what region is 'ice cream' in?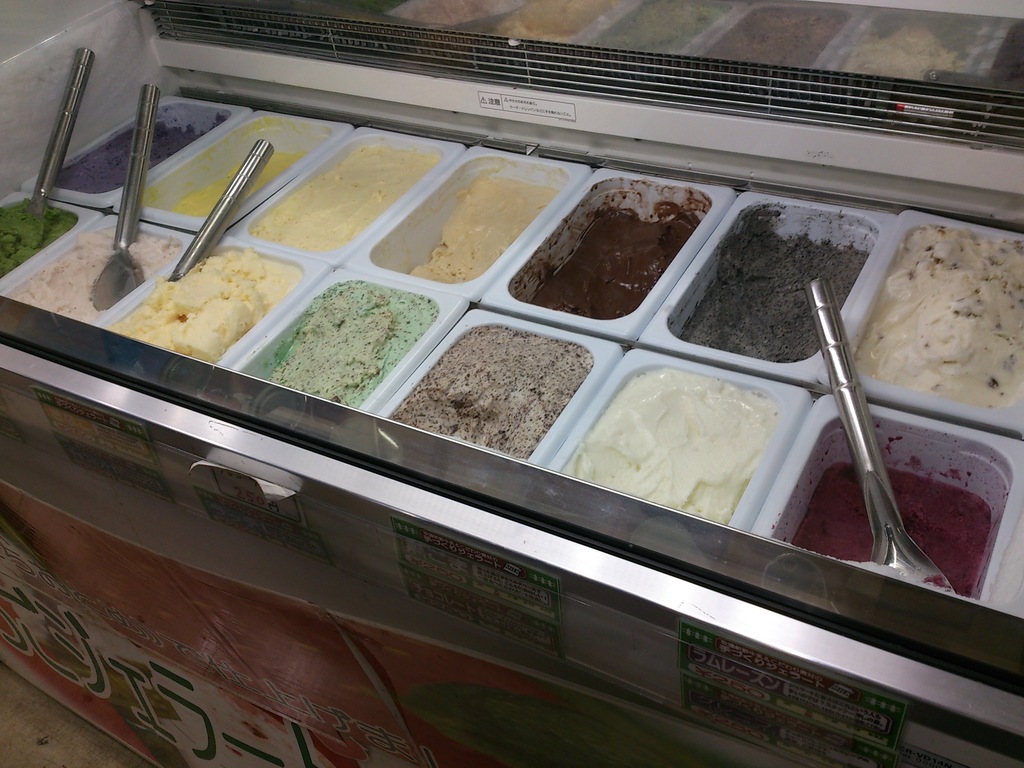
<region>245, 146, 438, 254</region>.
